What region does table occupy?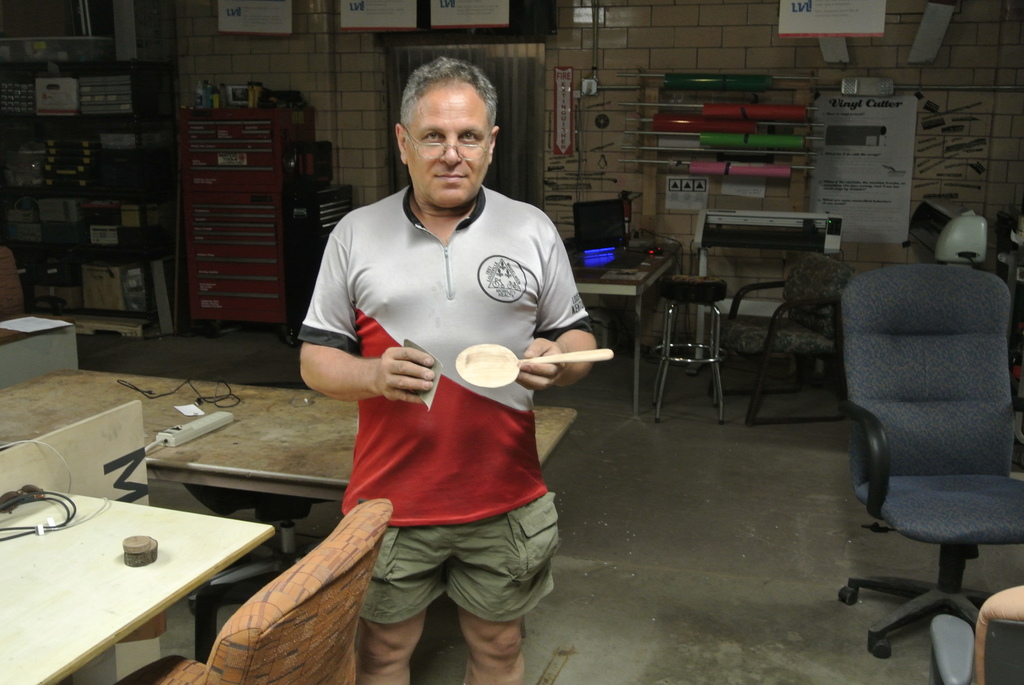
0, 368, 572, 503.
